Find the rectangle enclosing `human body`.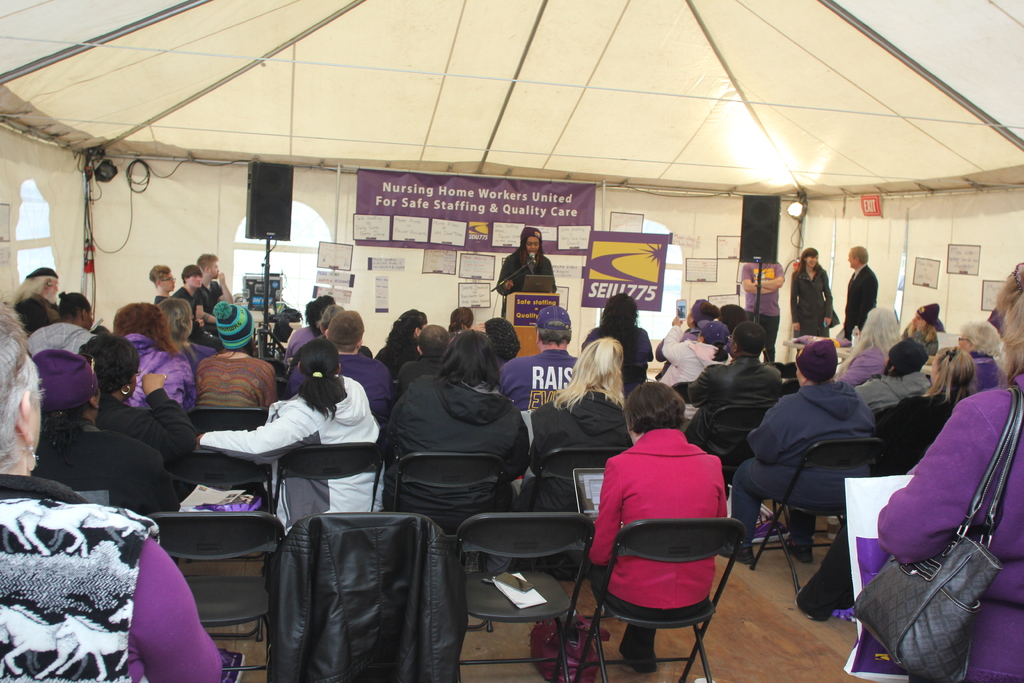
bbox=(98, 370, 206, 493).
